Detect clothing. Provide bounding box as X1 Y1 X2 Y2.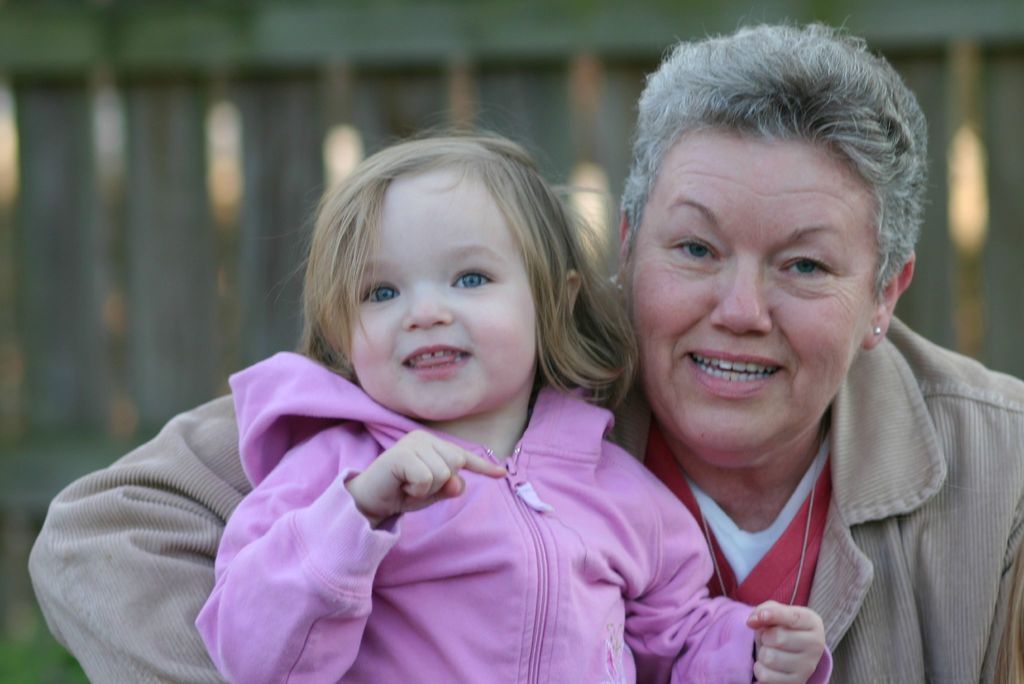
29 275 1023 683.
